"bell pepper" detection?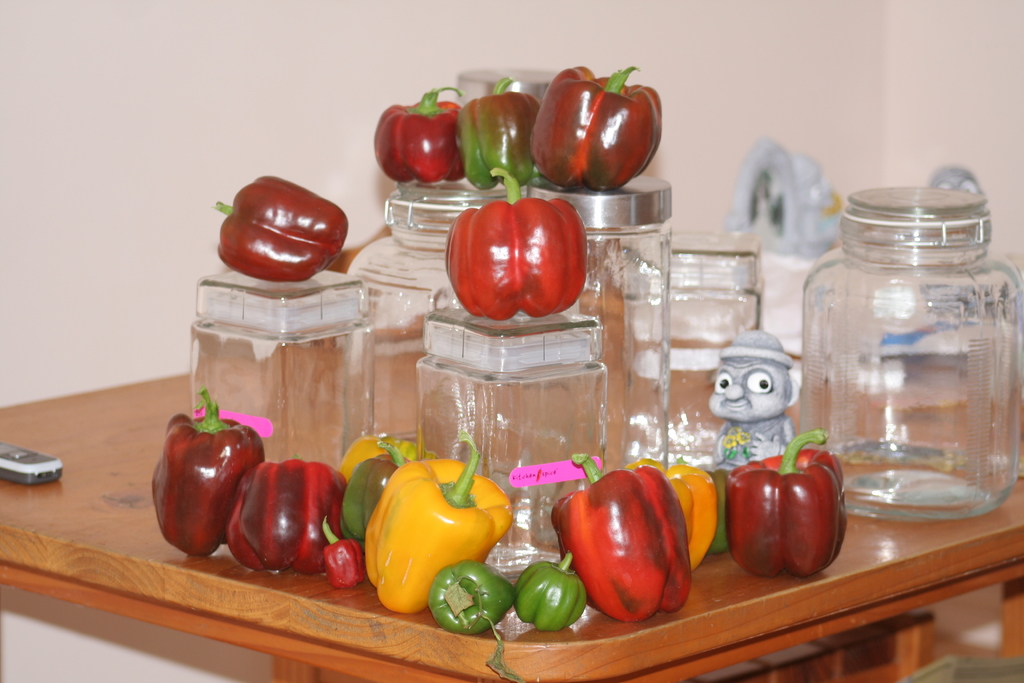
<bbox>372, 84, 464, 186</bbox>
